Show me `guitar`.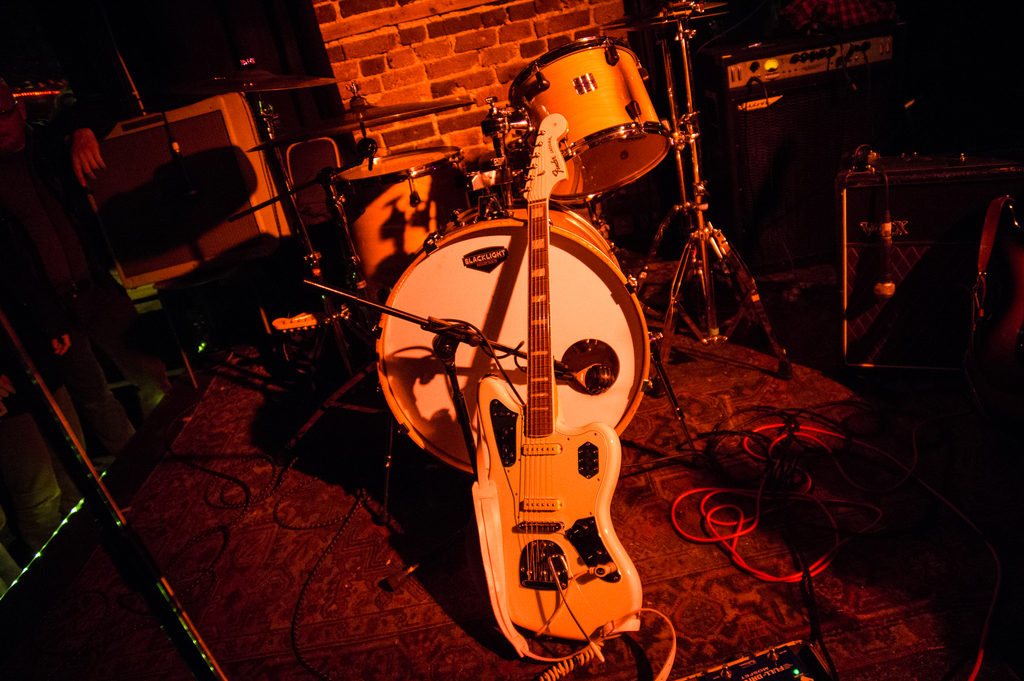
`guitar` is here: [392,163,656,604].
